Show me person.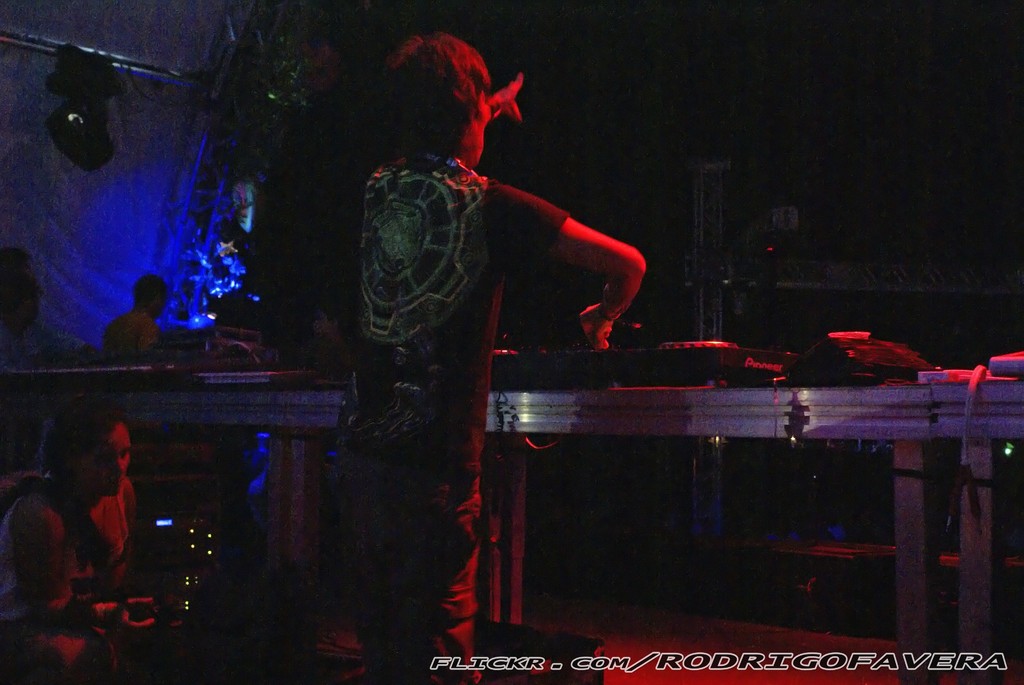
person is here: [x1=0, y1=393, x2=152, y2=684].
